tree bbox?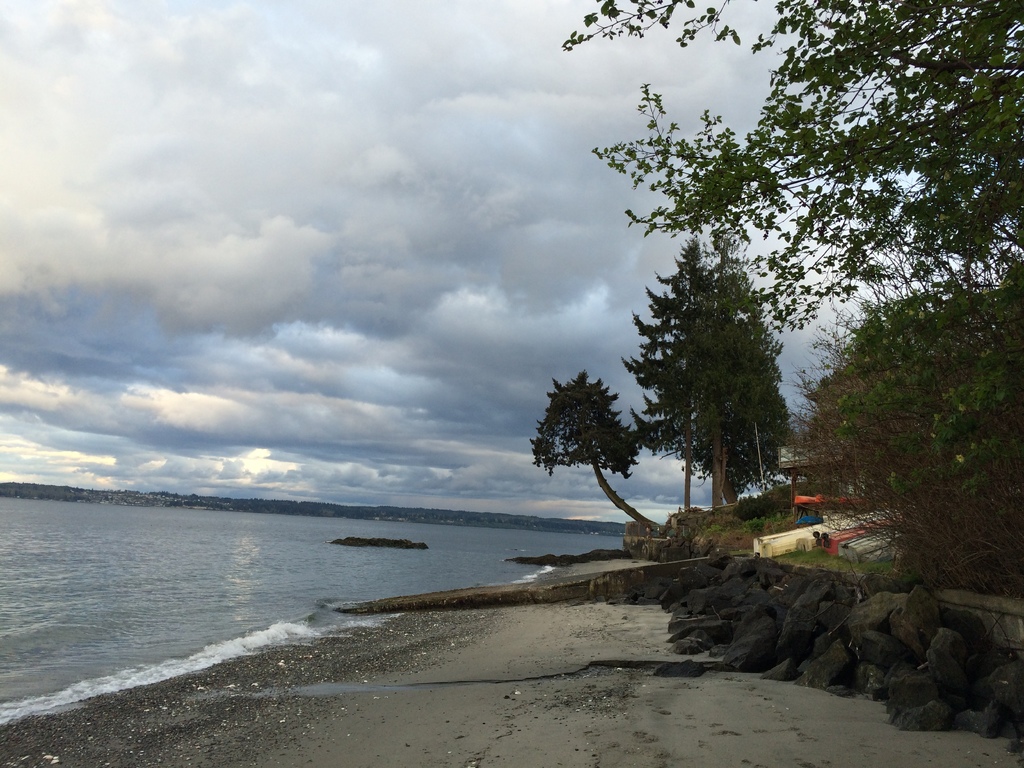
<region>558, 0, 1023, 357</region>
